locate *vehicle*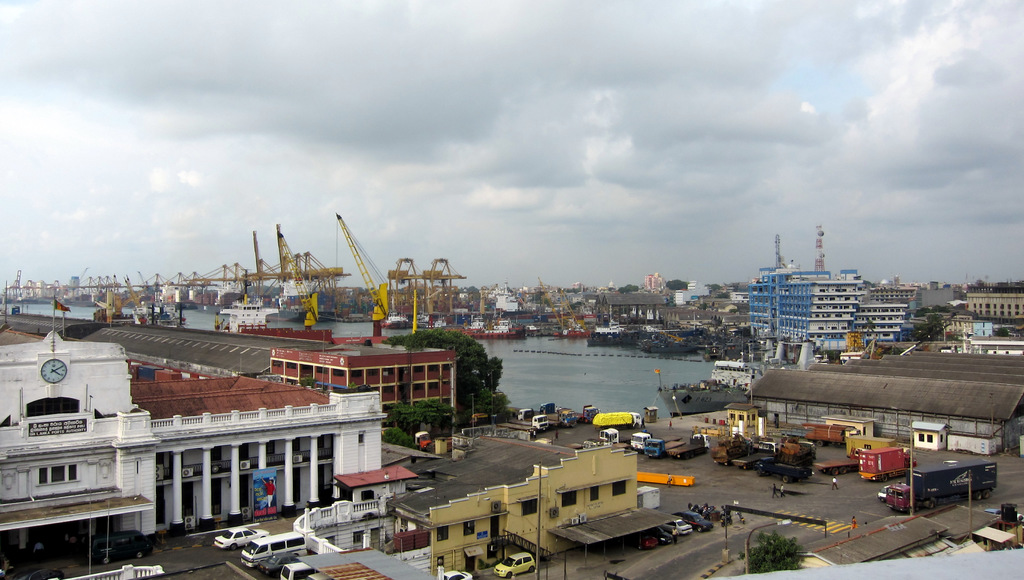
pyautogui.locateOnScreen(634, 532, 655, 553)
